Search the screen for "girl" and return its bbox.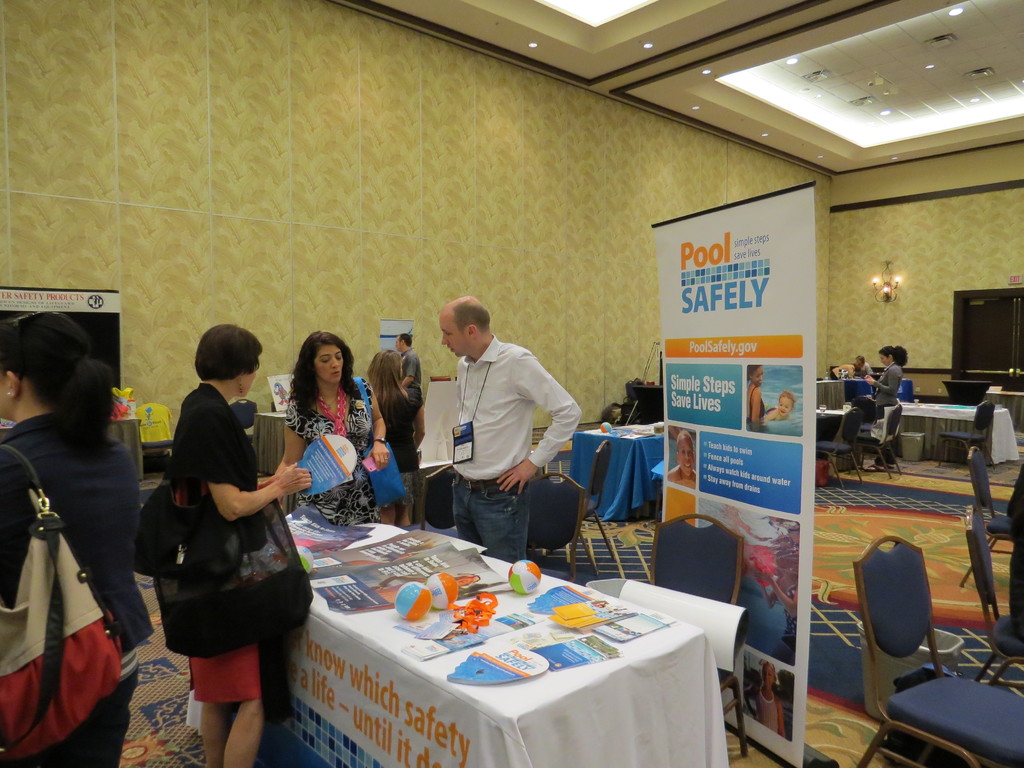
Found: 279, 331, 385, 529.
